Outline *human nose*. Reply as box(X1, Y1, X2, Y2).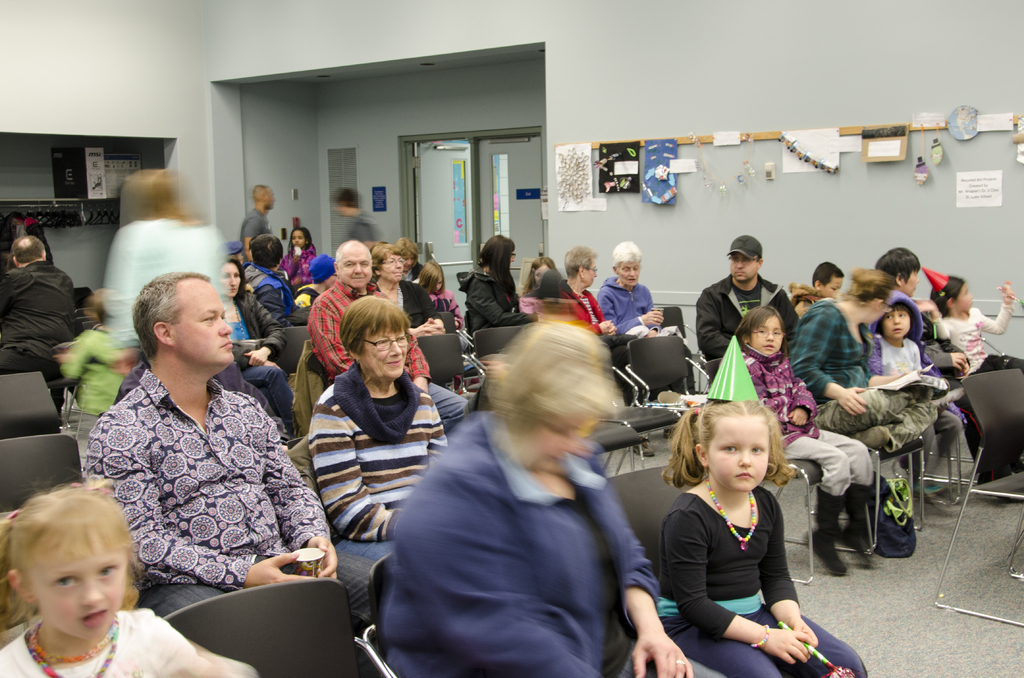
box(78, 577, 106, 611).
